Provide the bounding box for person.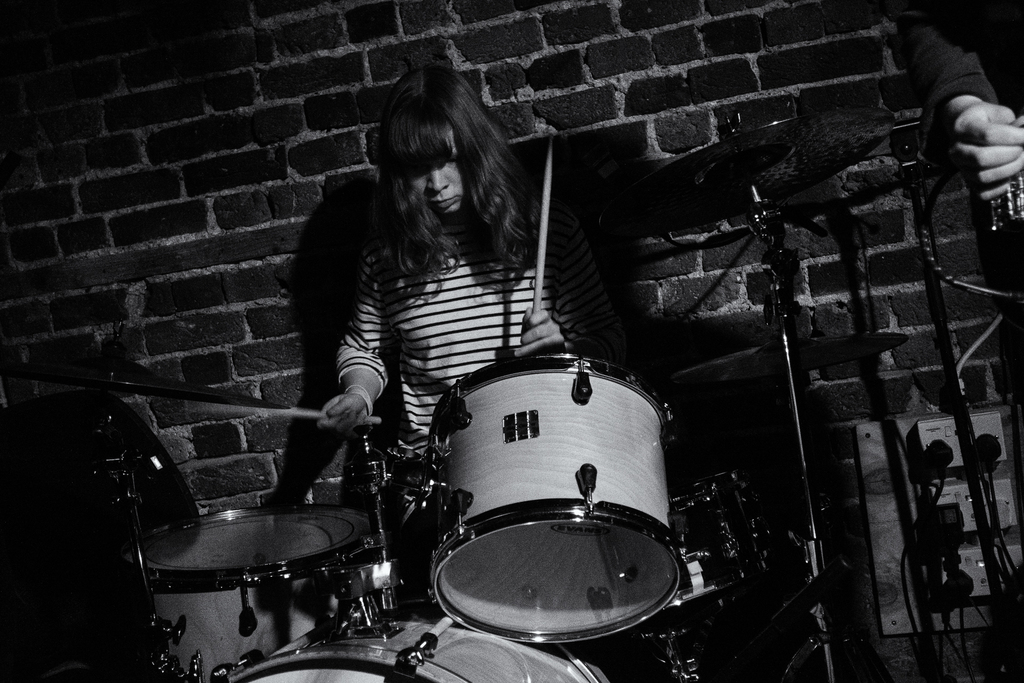
rect(900, 0, 1023, 198).
